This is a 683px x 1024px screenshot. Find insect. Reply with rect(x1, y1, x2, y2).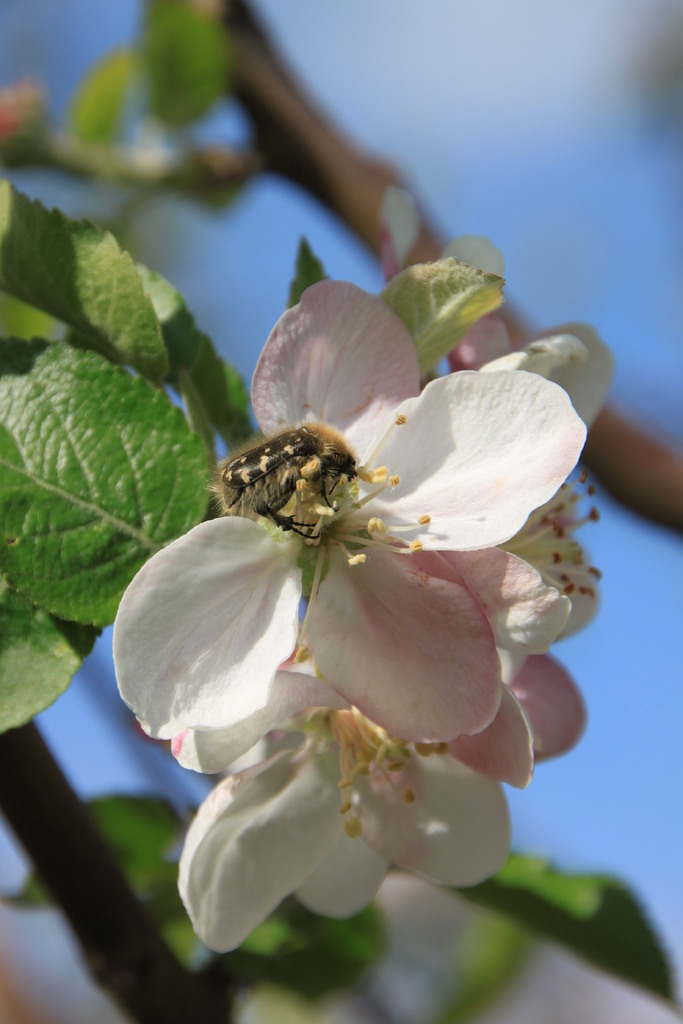
rect(217, 420, 349, 541).
